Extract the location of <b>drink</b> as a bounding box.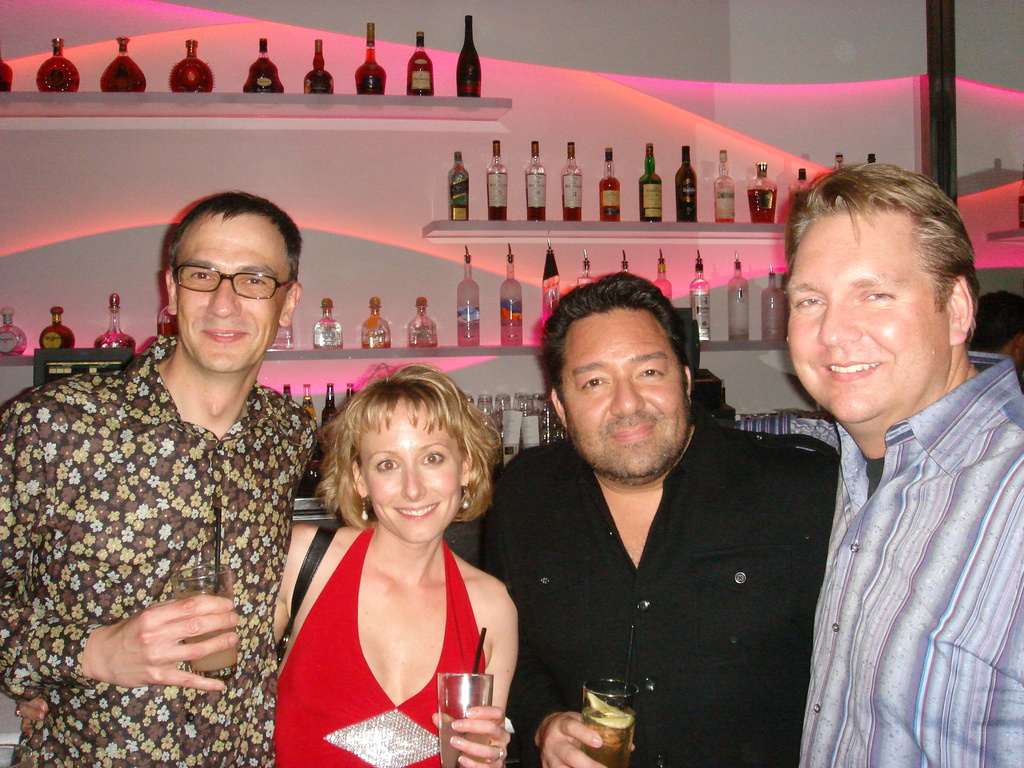
<bbox>362, 296, 392, 349</bbox>.
